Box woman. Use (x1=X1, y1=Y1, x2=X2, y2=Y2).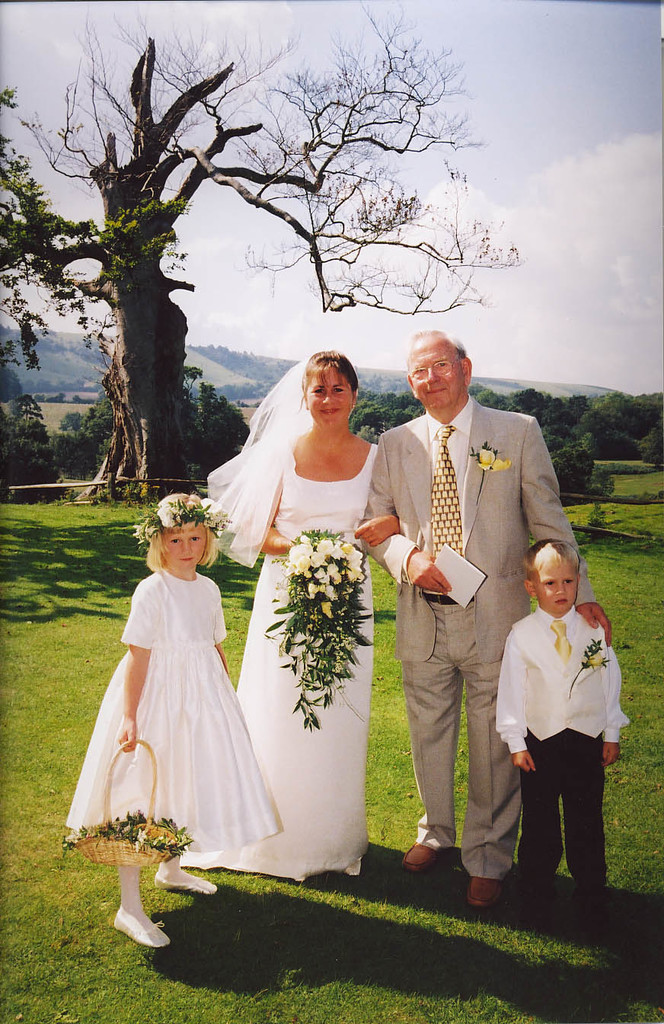
(x1=224, y1=333, x2=407, y2=907).
